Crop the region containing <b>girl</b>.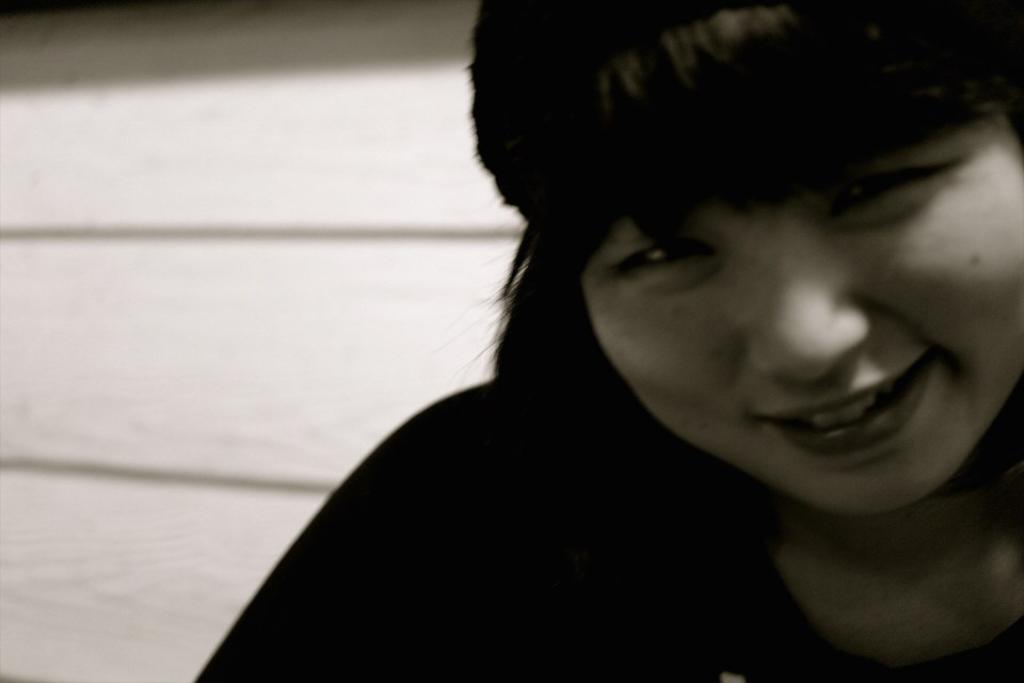
Crop region: rect(195, 0, 1023, 682).
